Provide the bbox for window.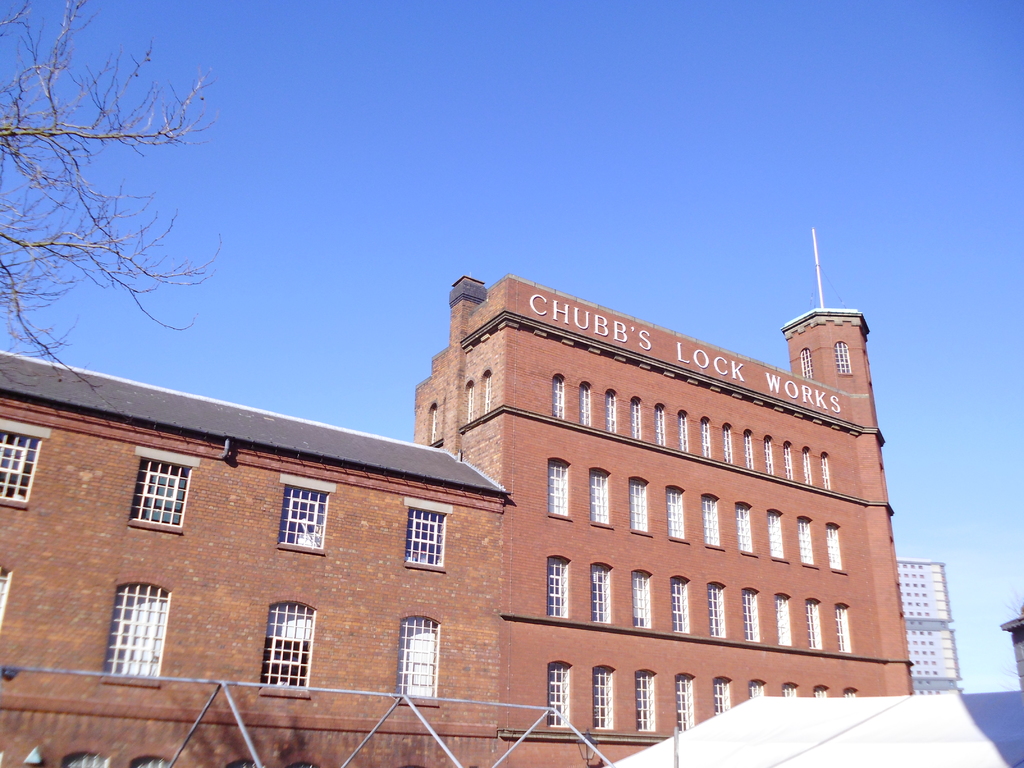
(left=396, top=614, right=441, bottom=708).
